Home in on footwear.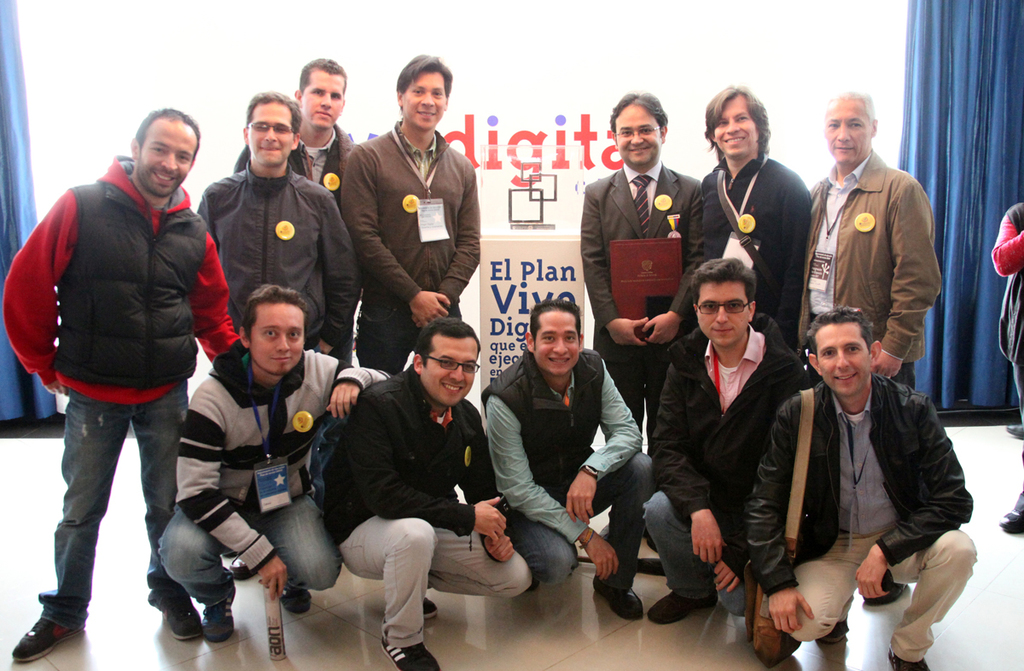
Homed in at crop(823, 604, 847, 642).
